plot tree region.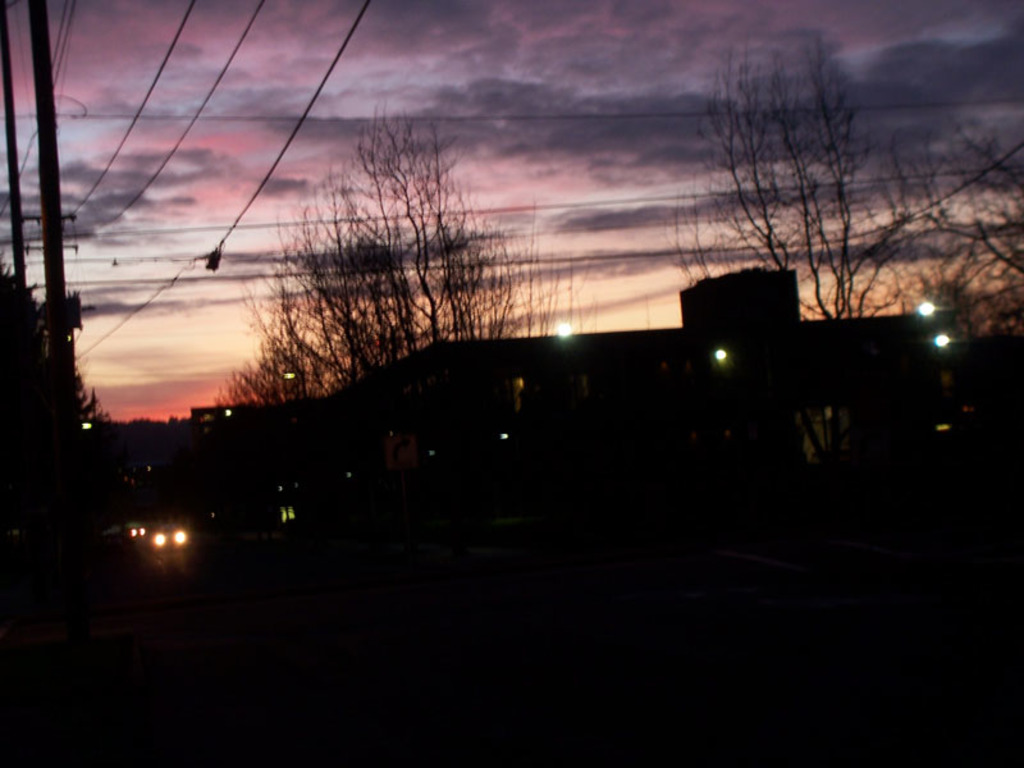
Plotted at bbox=[0, 261, 119, 443].
